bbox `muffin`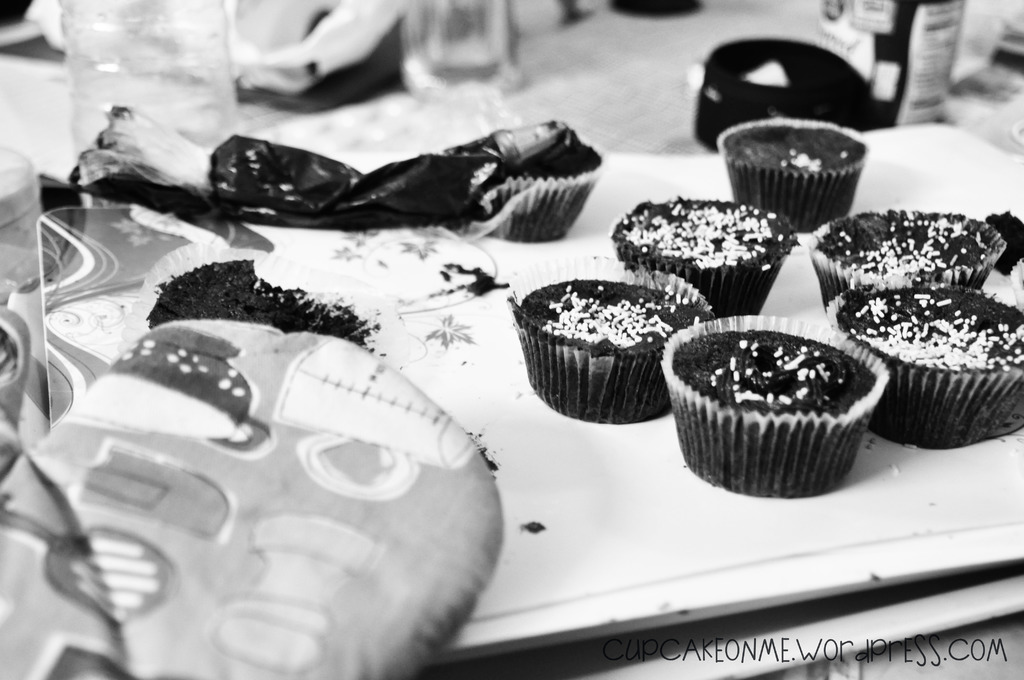
{"left": 812, "top": 271, "right": 1023, "bottom": 449}
